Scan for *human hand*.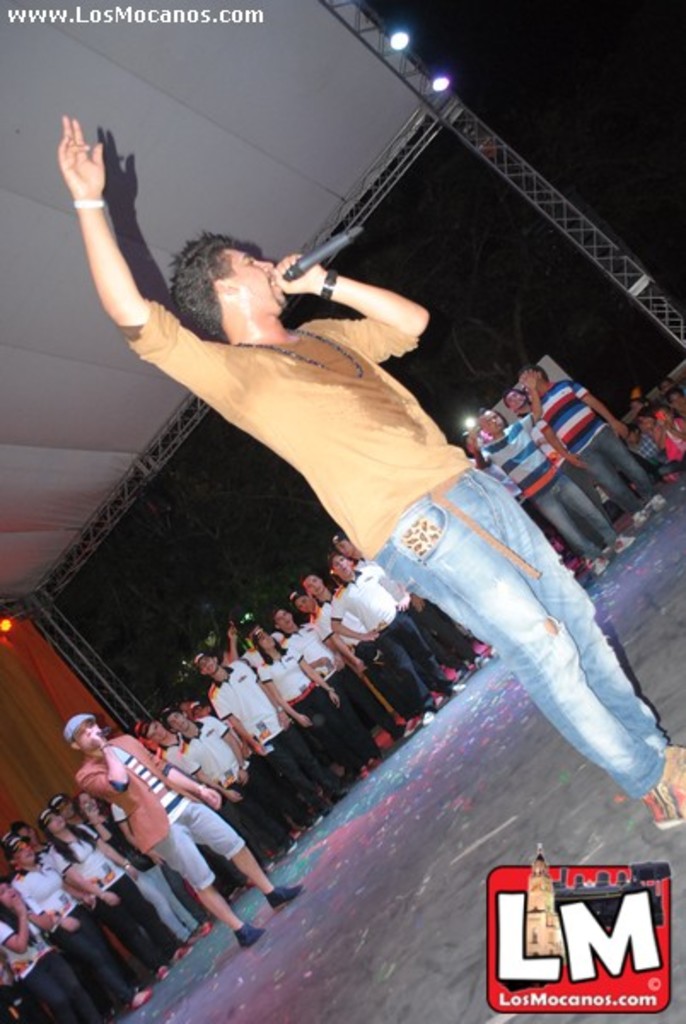
Scan result: box=[87, 729, 104, 742].
